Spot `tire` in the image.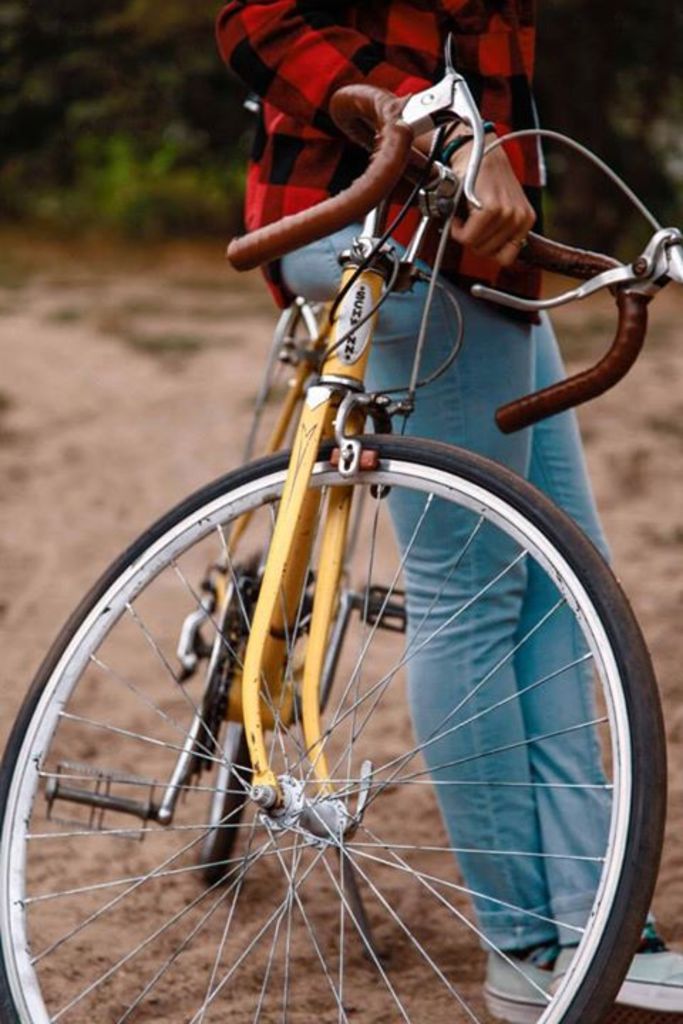
`tire` found at select_region(201, 721, 255, 885).
